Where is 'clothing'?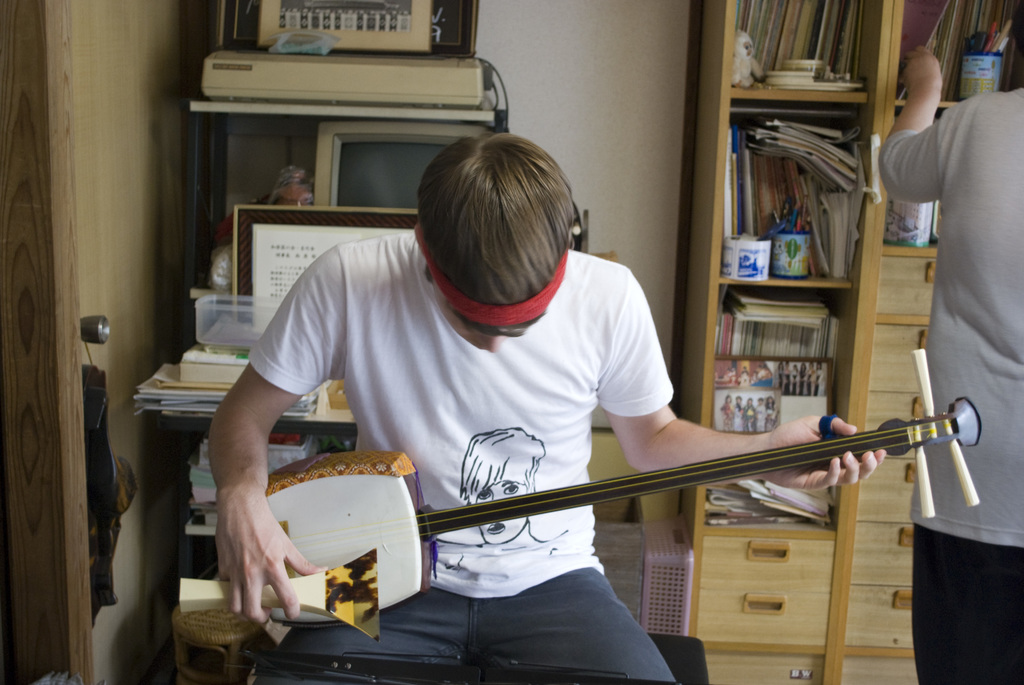
<region>234, 212, 728, 637</region>.
